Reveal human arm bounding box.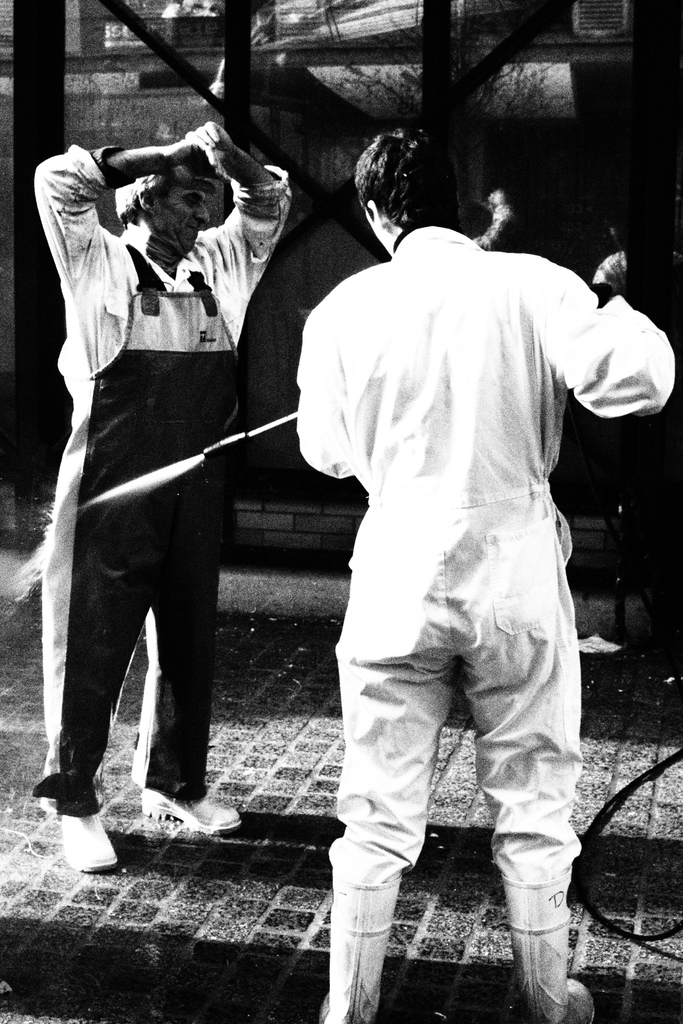
Revealed: bbox=[532, 245, 680, 413].
